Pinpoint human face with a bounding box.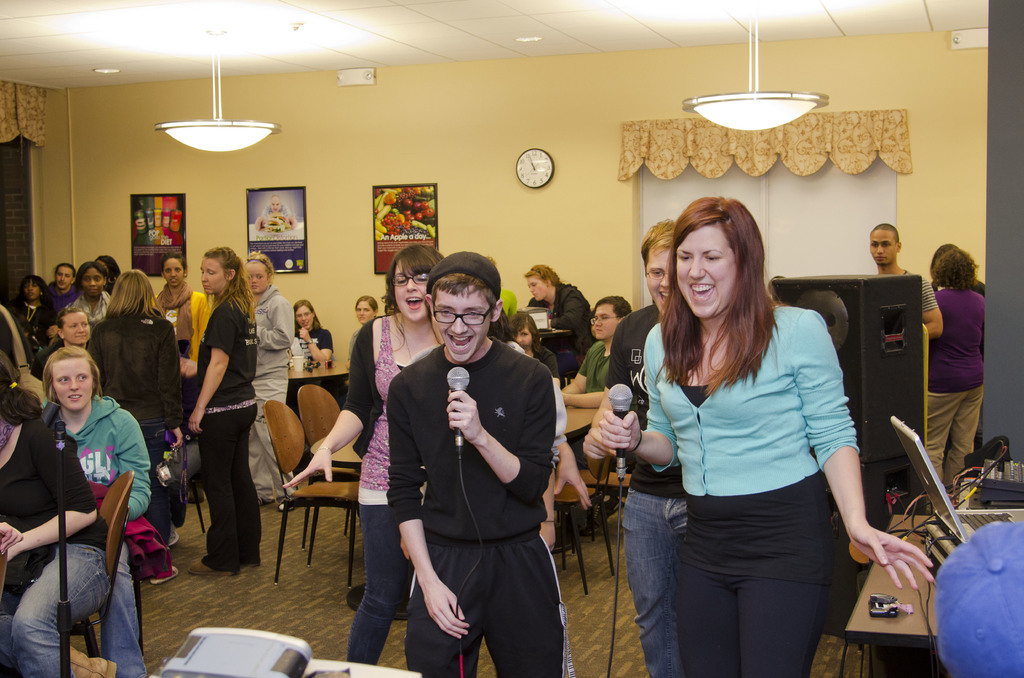
BBox(84, 268, 102, 296).
